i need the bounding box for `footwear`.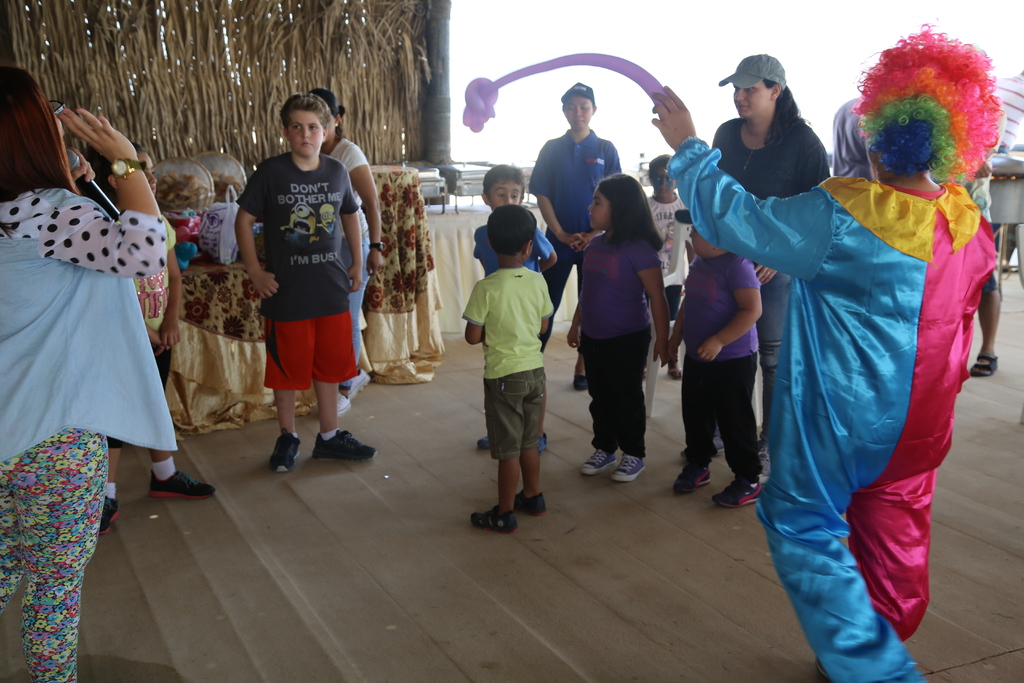
Here it is: rect(536, 430, 550, 456).
